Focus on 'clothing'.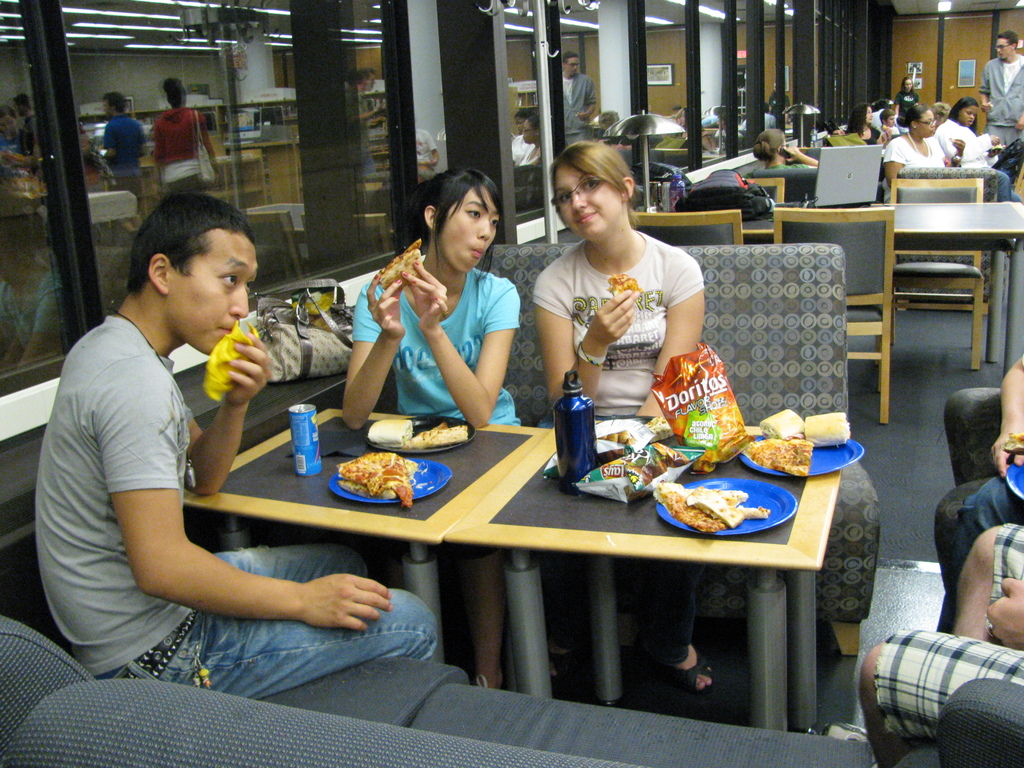
Focused at (x1=341, y1=261, x2=537, y2=431).
